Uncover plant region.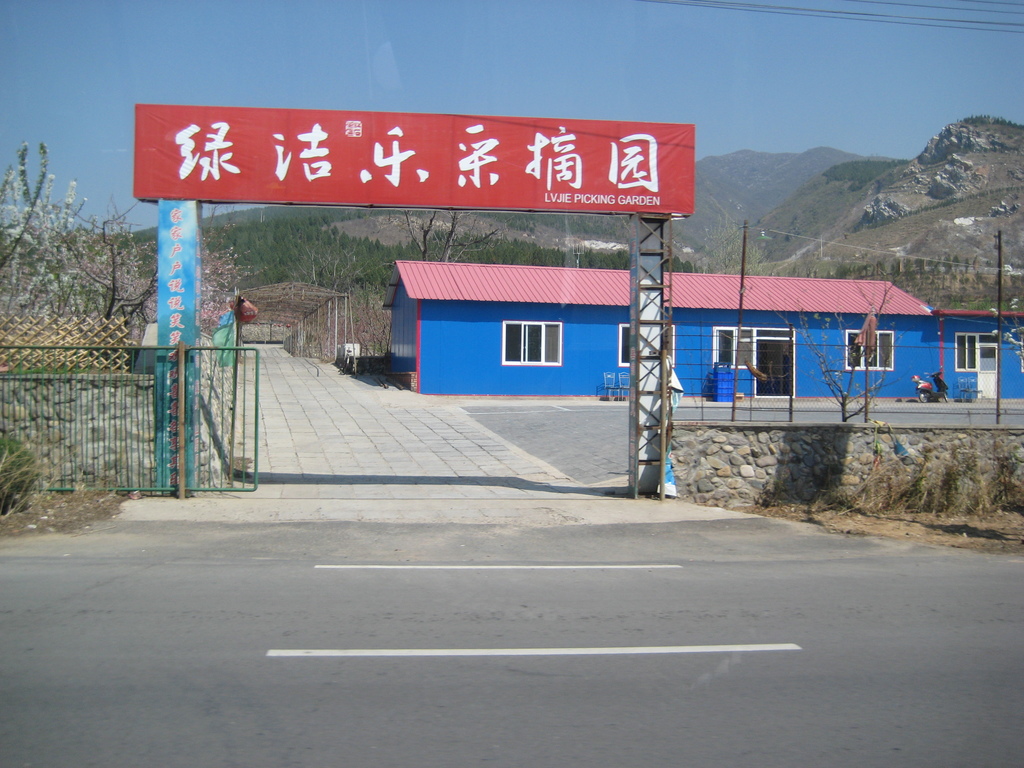
Uncovered: x1=0 y1=429 x2=40 y2=502.
